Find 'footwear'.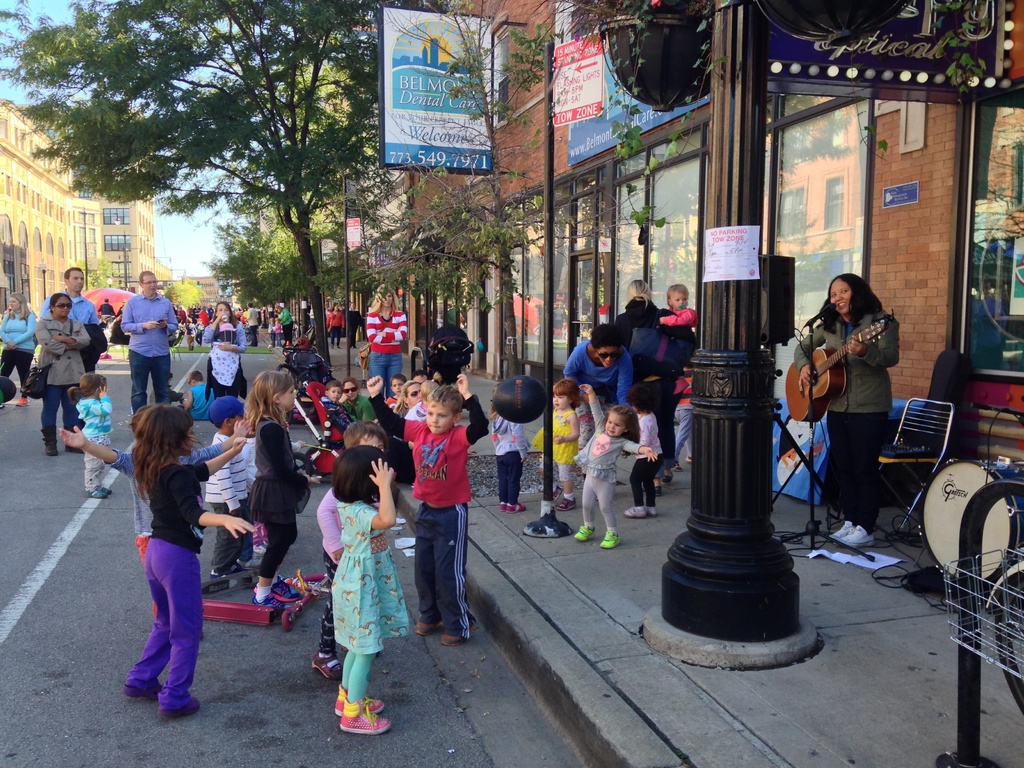
locate(656, 487, 660, 495).
